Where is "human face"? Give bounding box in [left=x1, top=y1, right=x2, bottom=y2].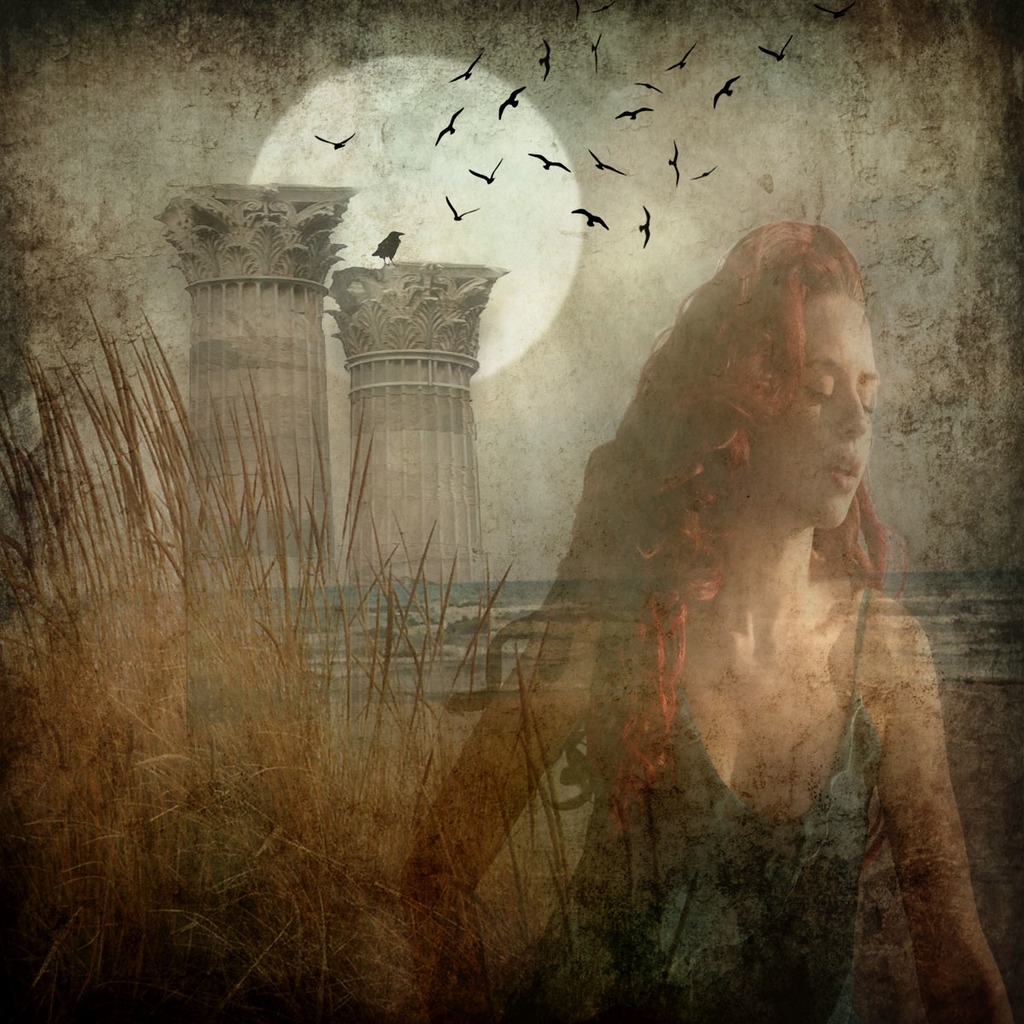
[left=752, top=302, right=870, bottom=526].
